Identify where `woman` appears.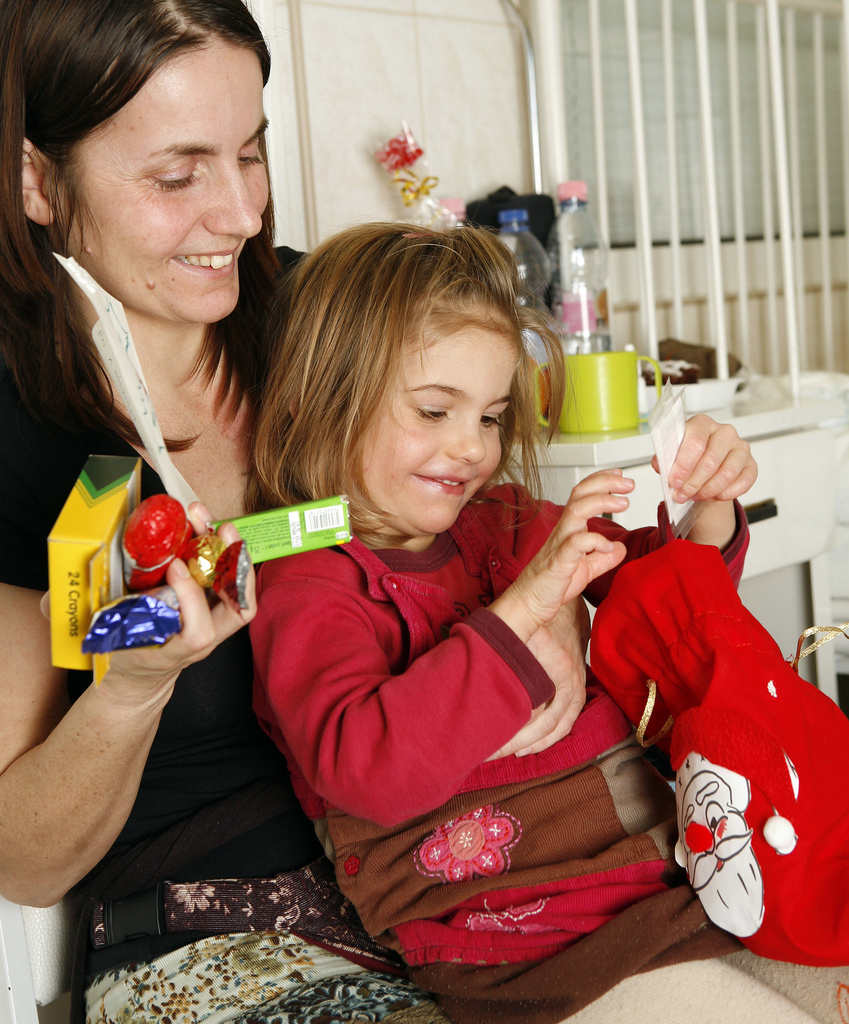
Appears at (0,0,445,1023).
